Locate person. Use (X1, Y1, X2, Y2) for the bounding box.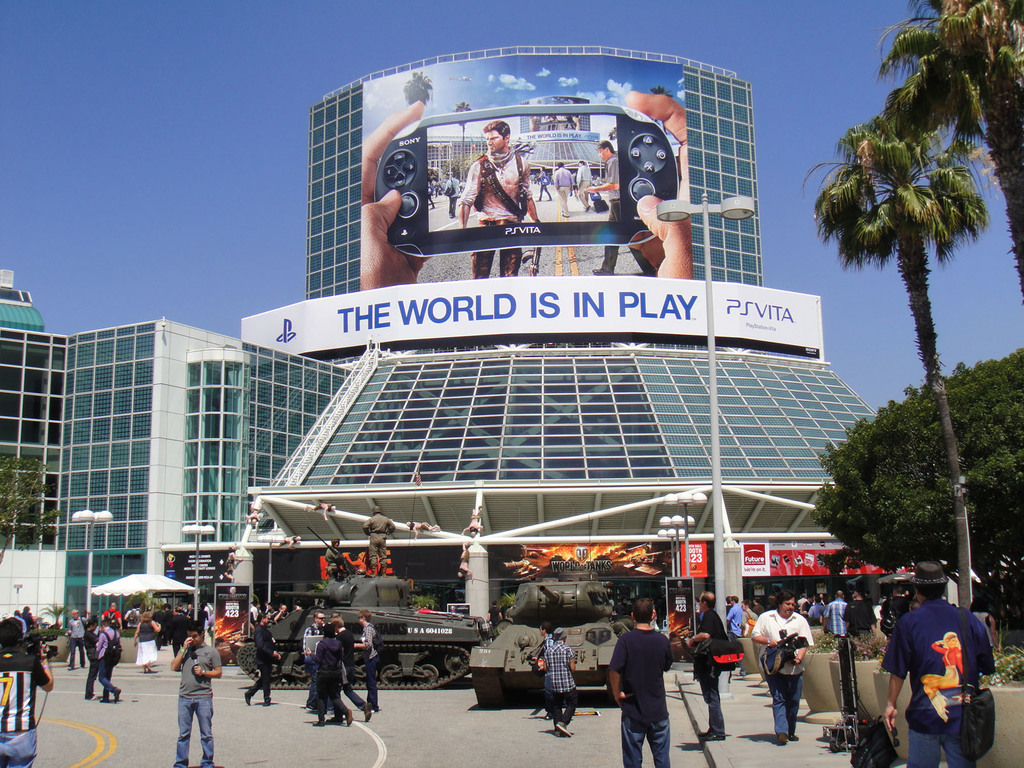
(893, 561, 1000, 767).
